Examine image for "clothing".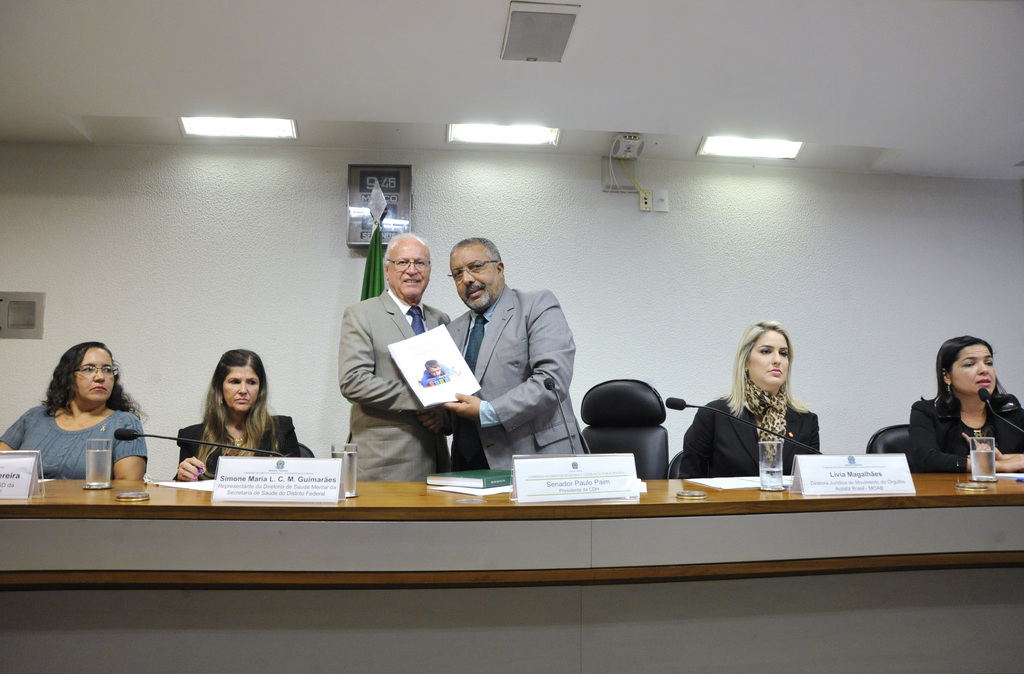
Examination result: (x1=675, y1=380, x2=819, y2=476).
